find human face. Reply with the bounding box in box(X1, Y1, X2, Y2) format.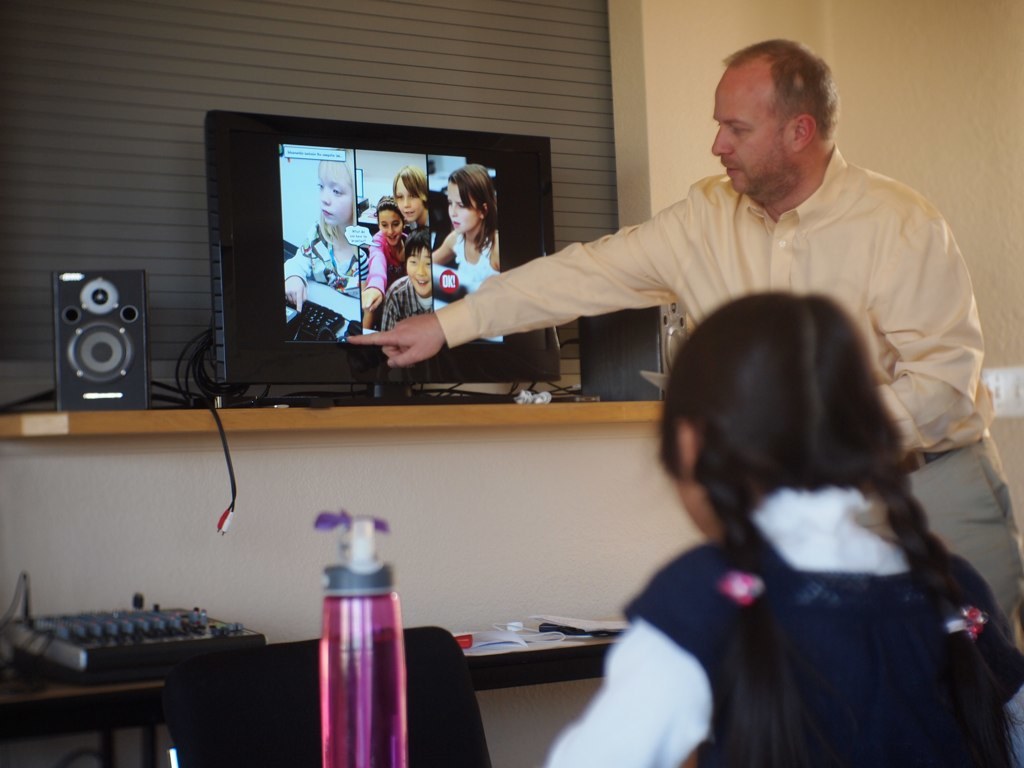
box(444, 176, 482, 235).
